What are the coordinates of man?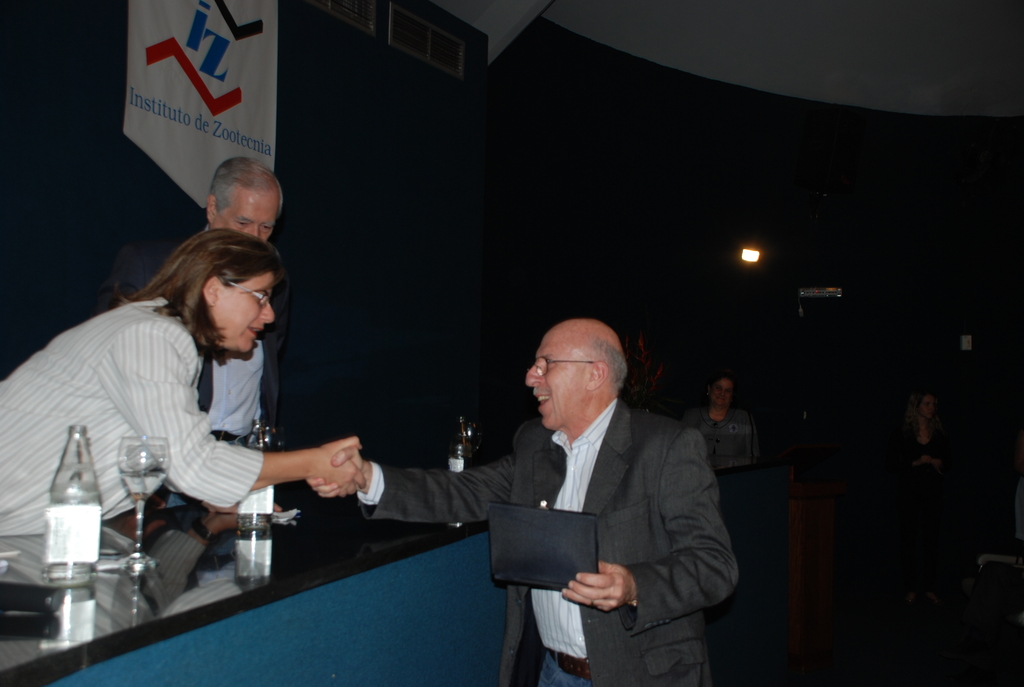
<region>113, 158, 285, 501</region>.
